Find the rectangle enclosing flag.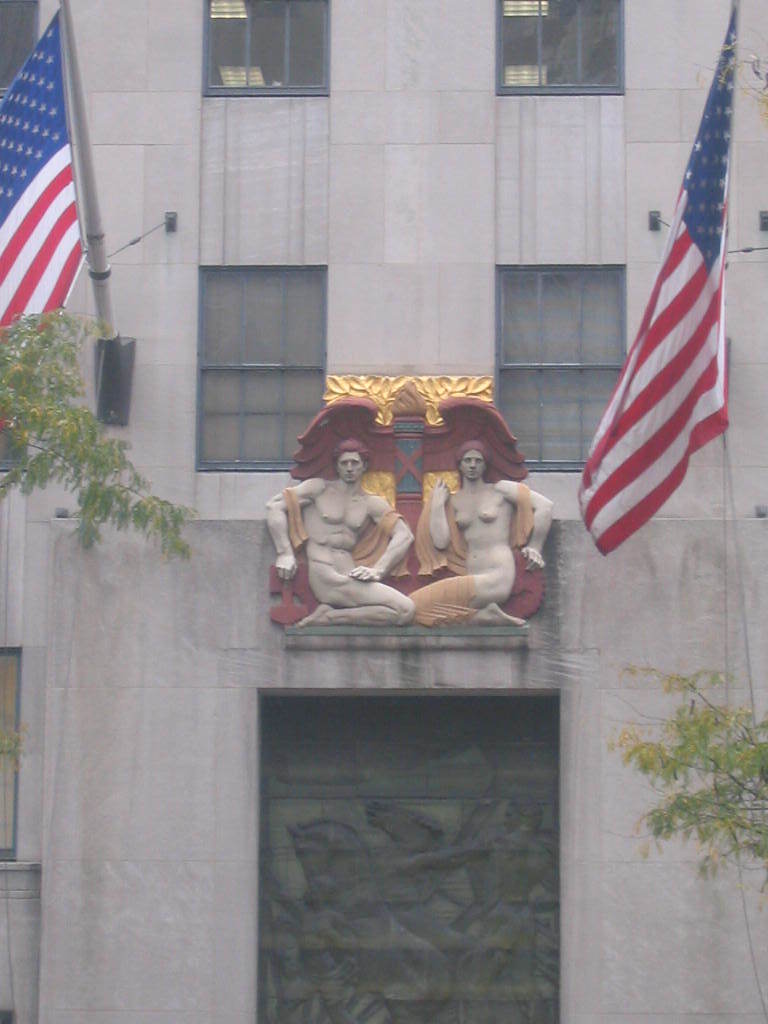
detection(580, 74, 744, 595).
